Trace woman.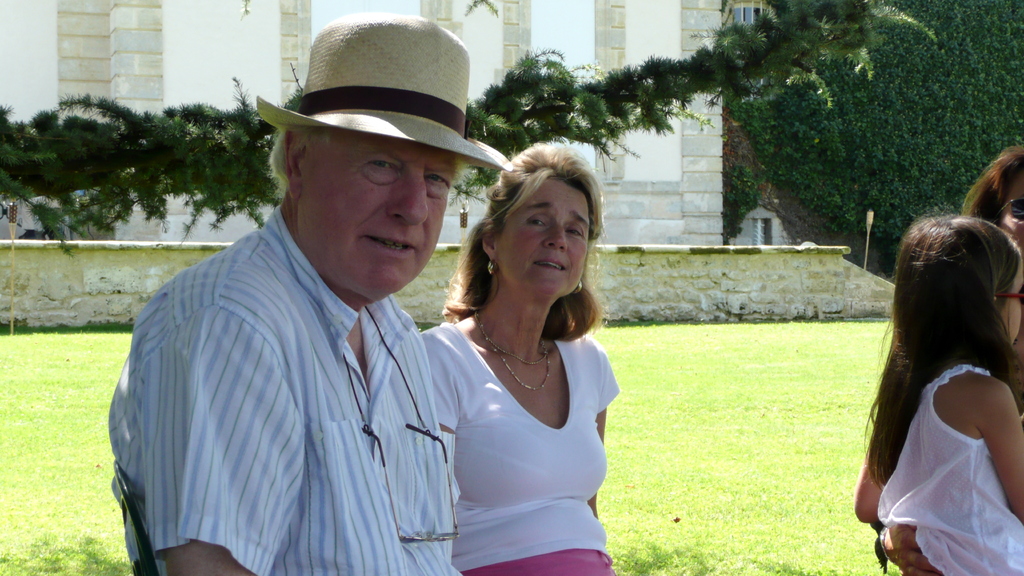
Traced to 855:142:1023:575.
